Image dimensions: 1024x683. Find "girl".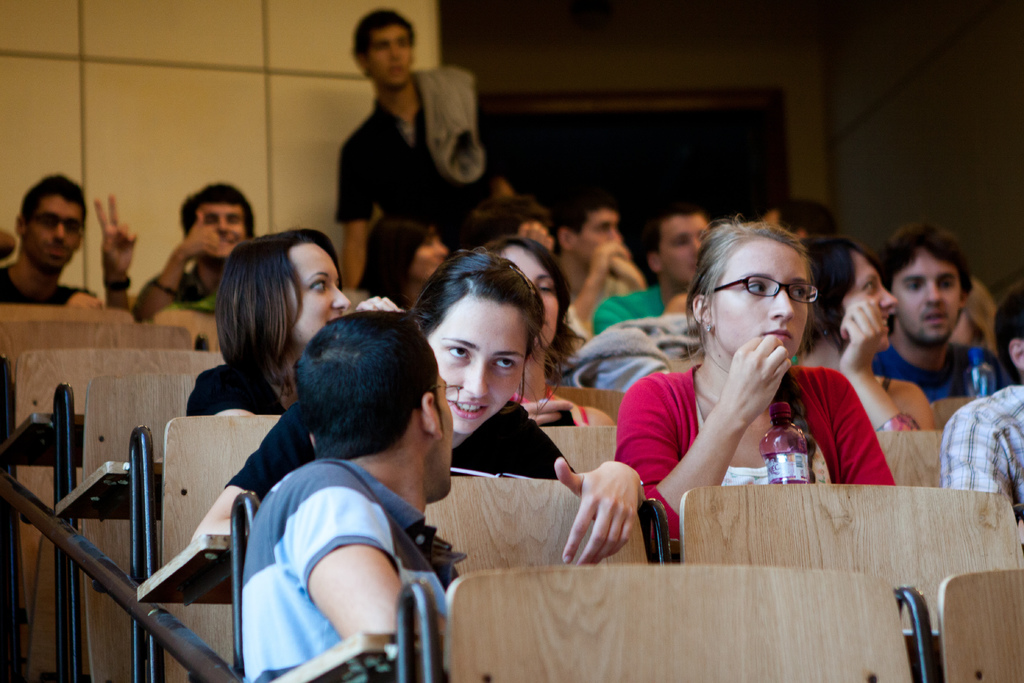
pyautogui.locateOnScreen(794, 235, 936, 431).
